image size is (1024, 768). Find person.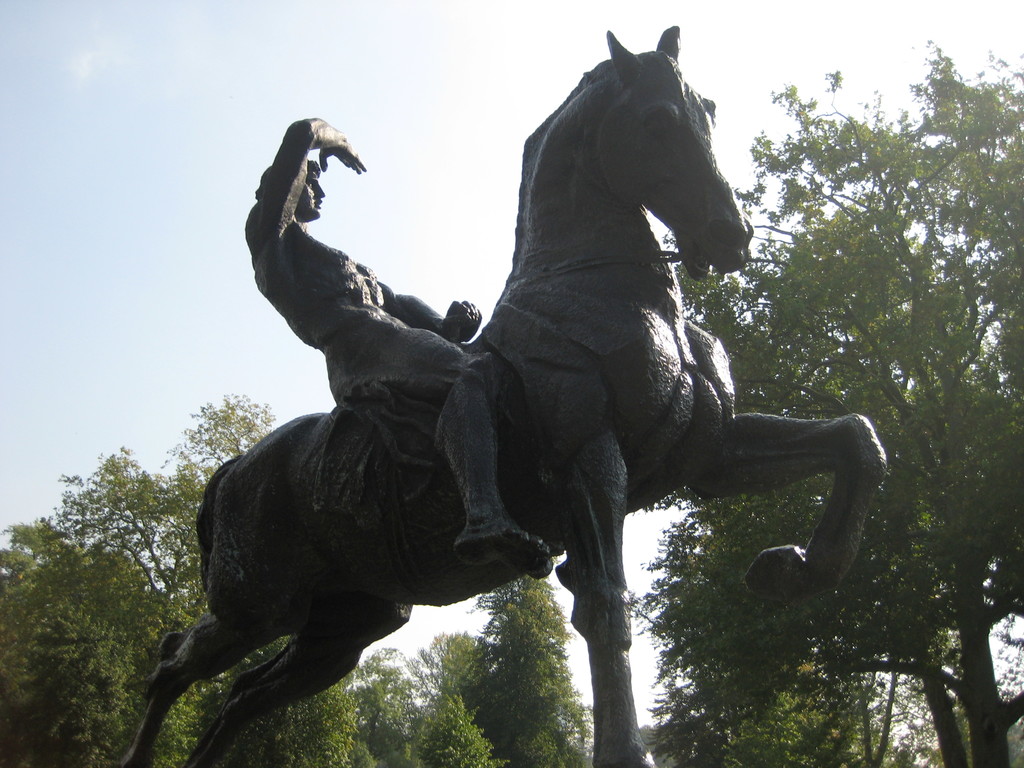
Rect(250, 114, 554, 563).
